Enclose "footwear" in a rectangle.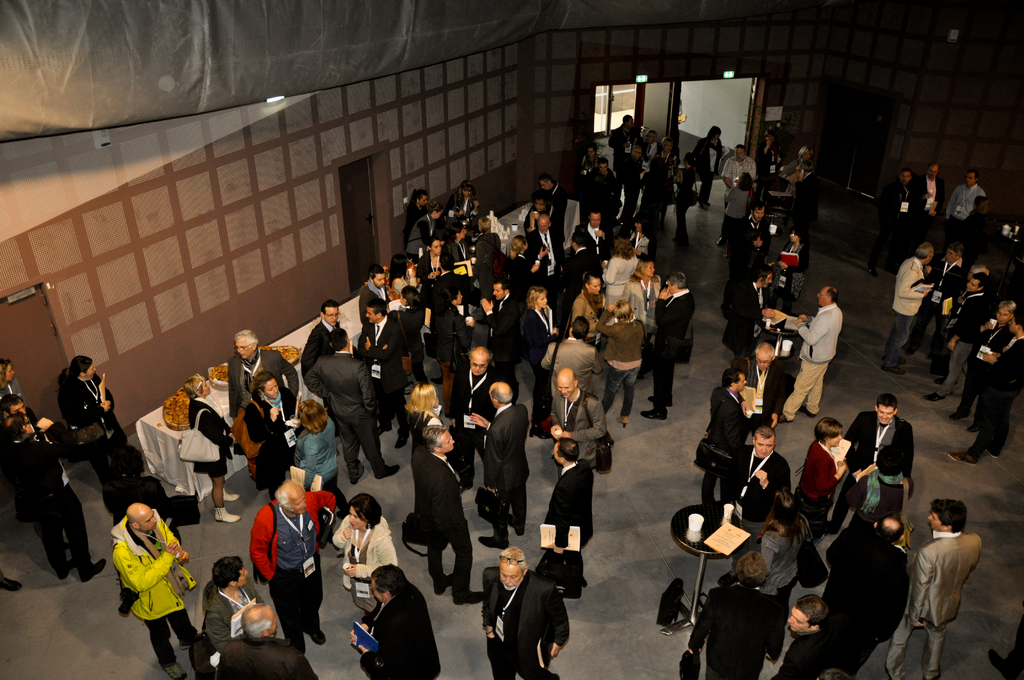
locate(222, 488, 238, 501).
